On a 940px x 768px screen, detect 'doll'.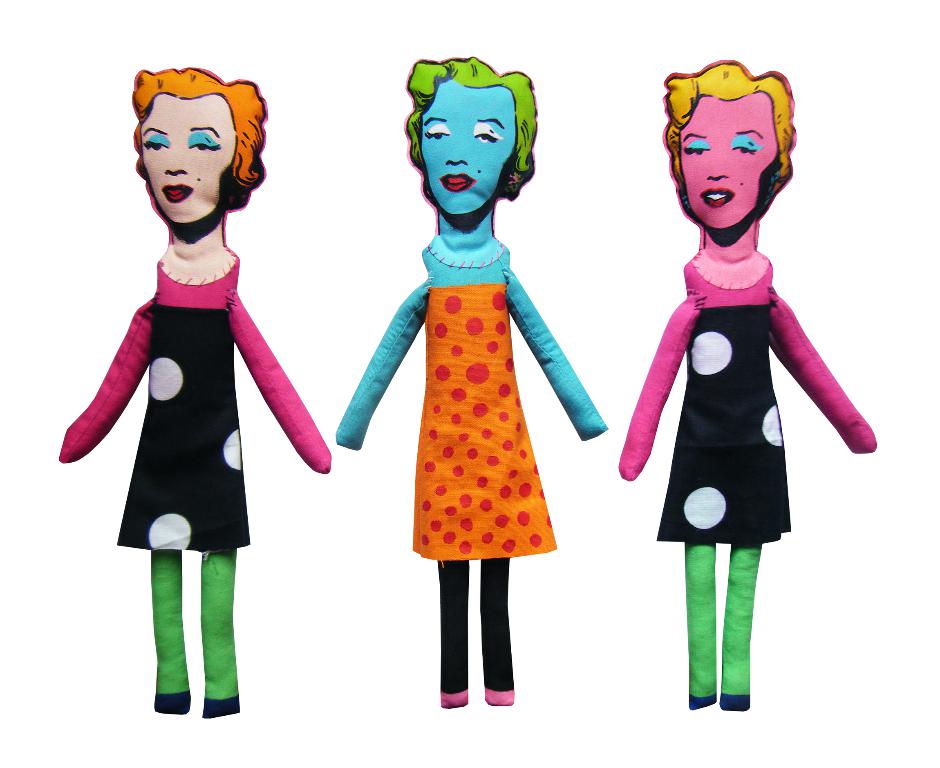
[61, 41, 314, 715].
